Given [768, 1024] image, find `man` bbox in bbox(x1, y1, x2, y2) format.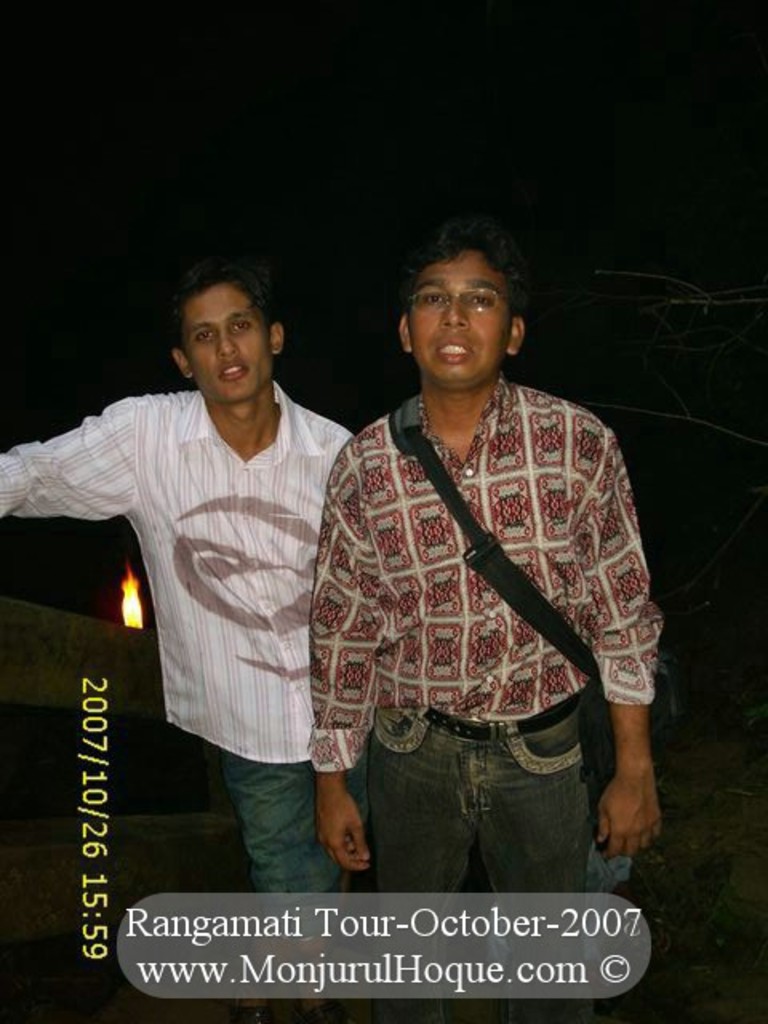
bbox(0, 282, 357, 1011).
